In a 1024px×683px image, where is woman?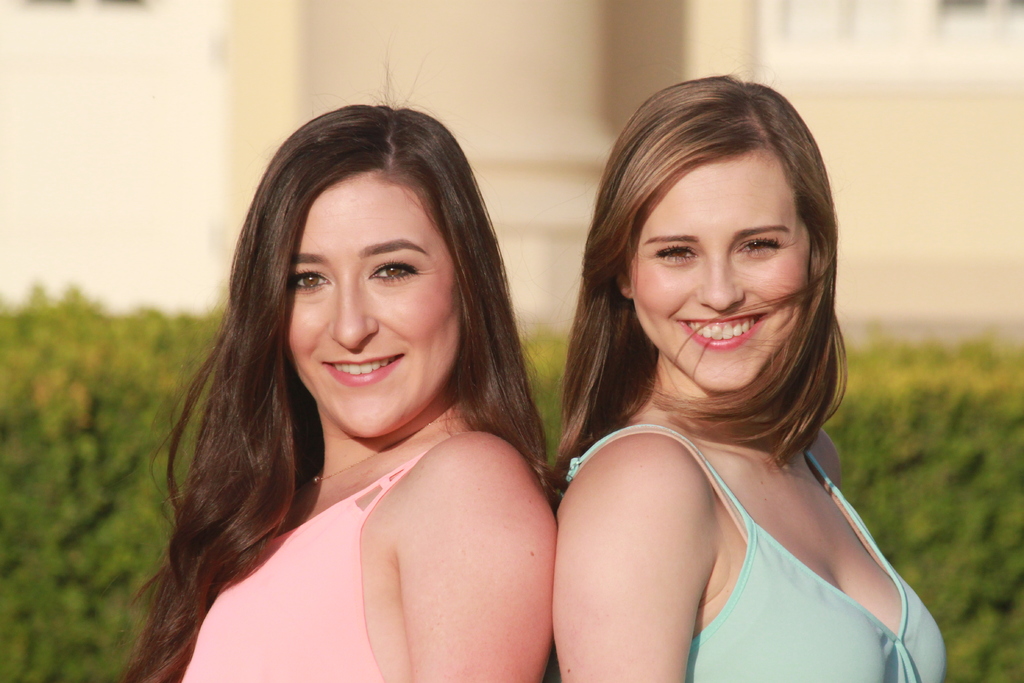
[557, 77, 941, 682].
